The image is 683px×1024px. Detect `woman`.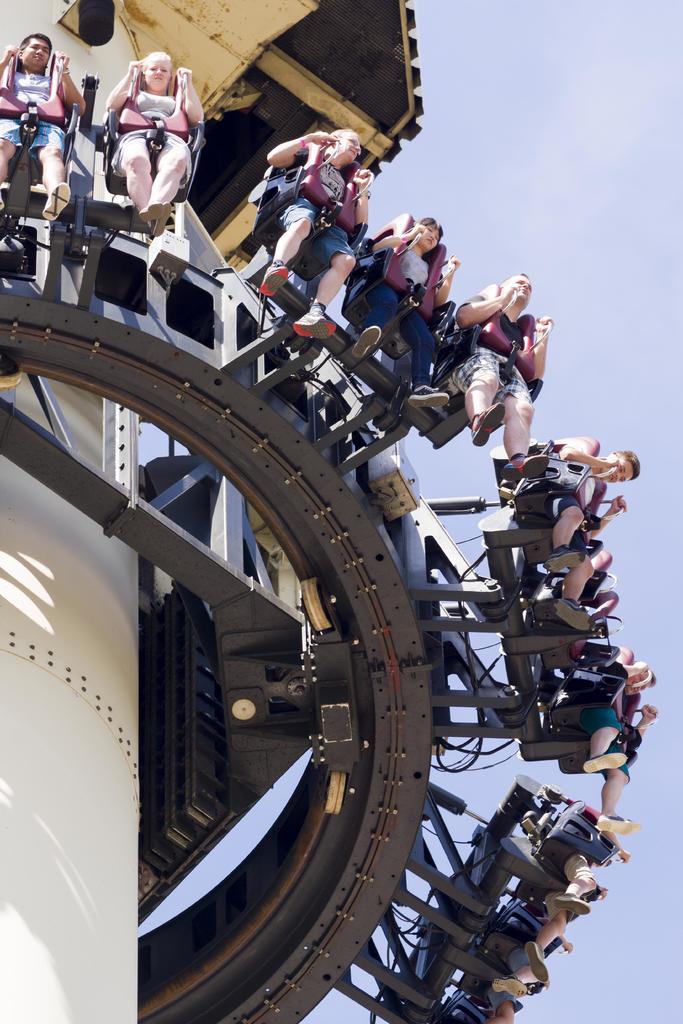
Detection: [345, 221, 442, 417].
